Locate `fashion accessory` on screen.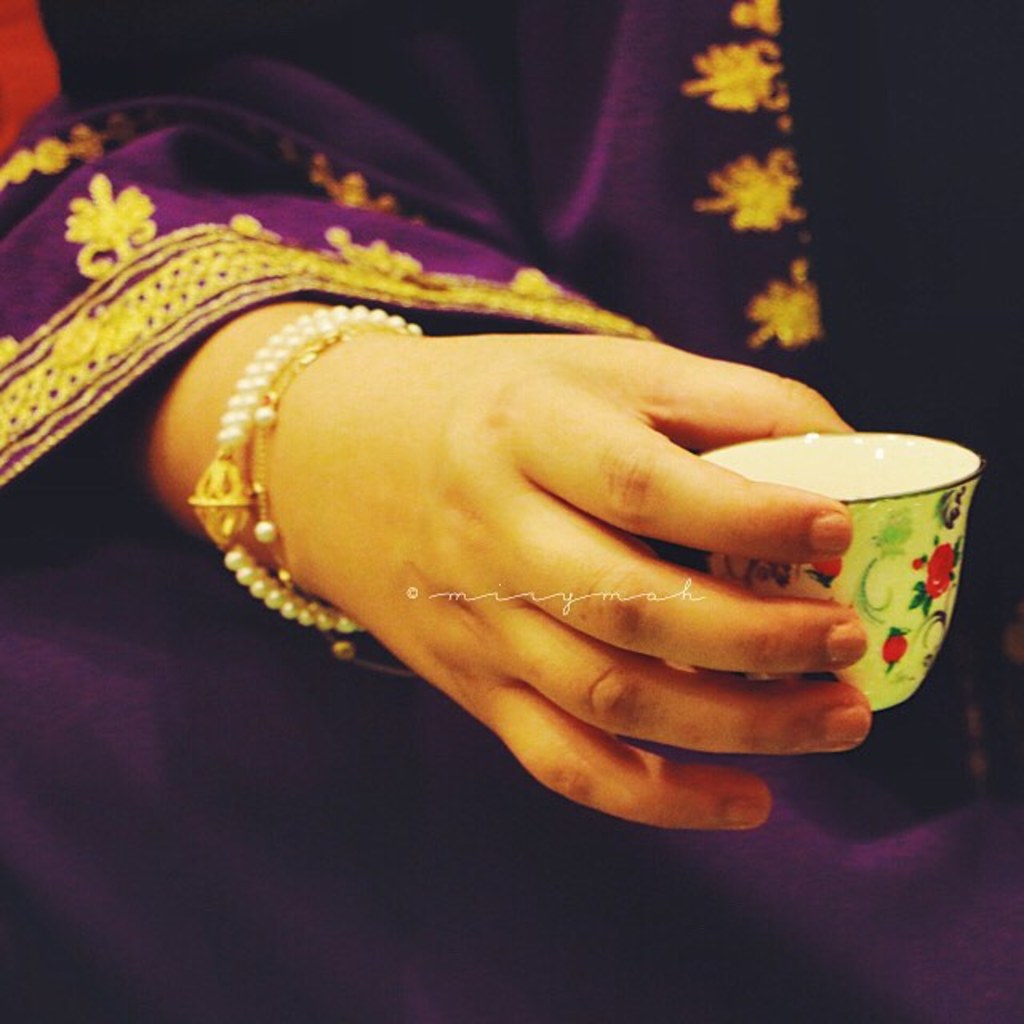
On screen at (x1=189, y1=304, x2=427, y2=630).
